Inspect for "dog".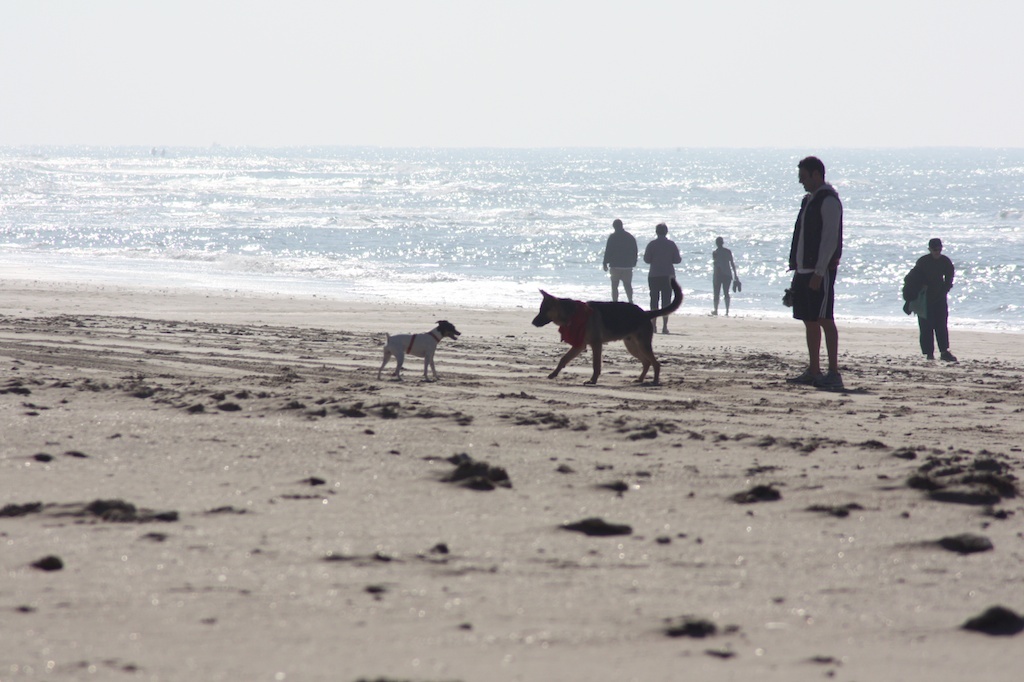
Inspection: region(374, 317, 462, 383).
